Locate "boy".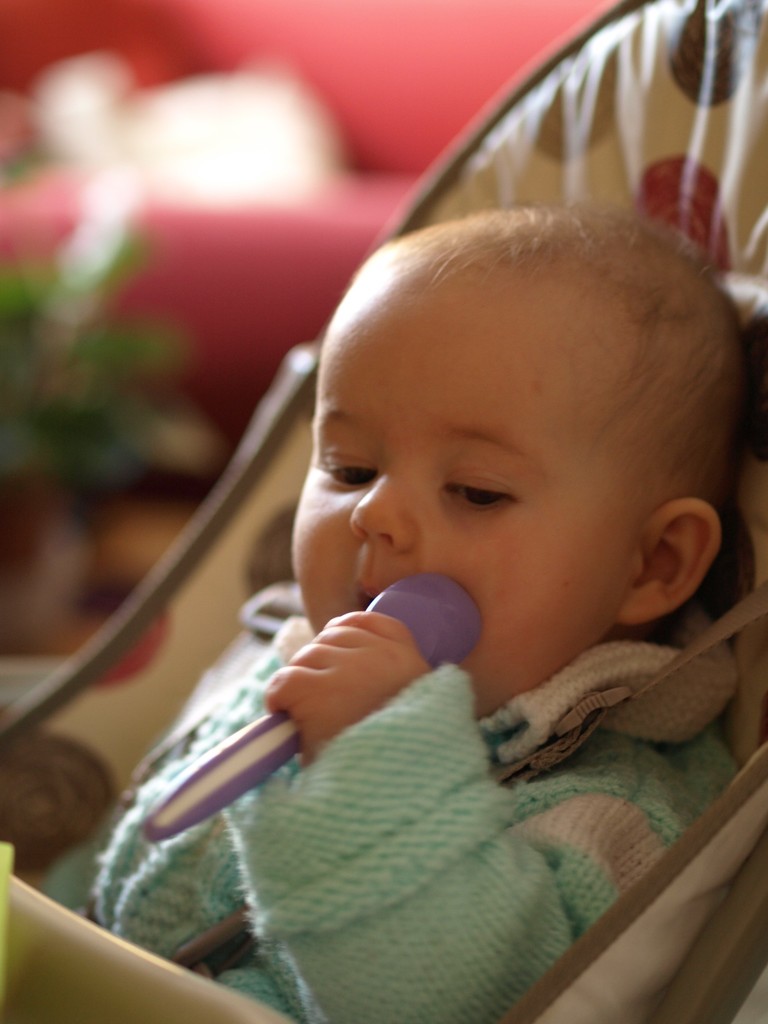
Bounding box: rect(14, 189, 767, 1023).
